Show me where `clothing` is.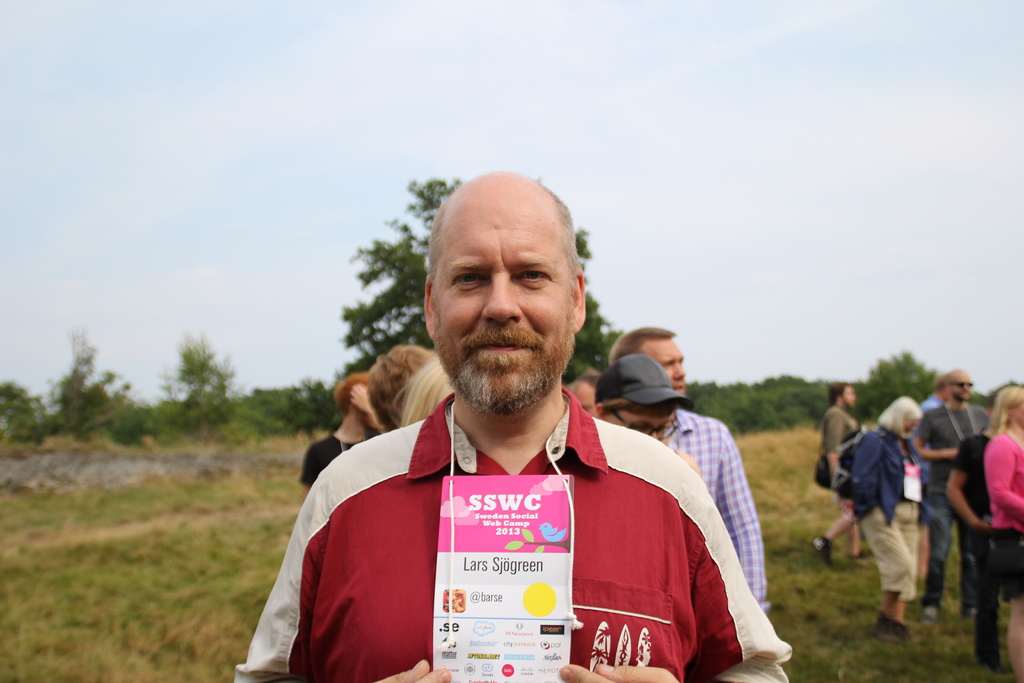
`clothing` is at bbox=(665, 407, 767, 616).
